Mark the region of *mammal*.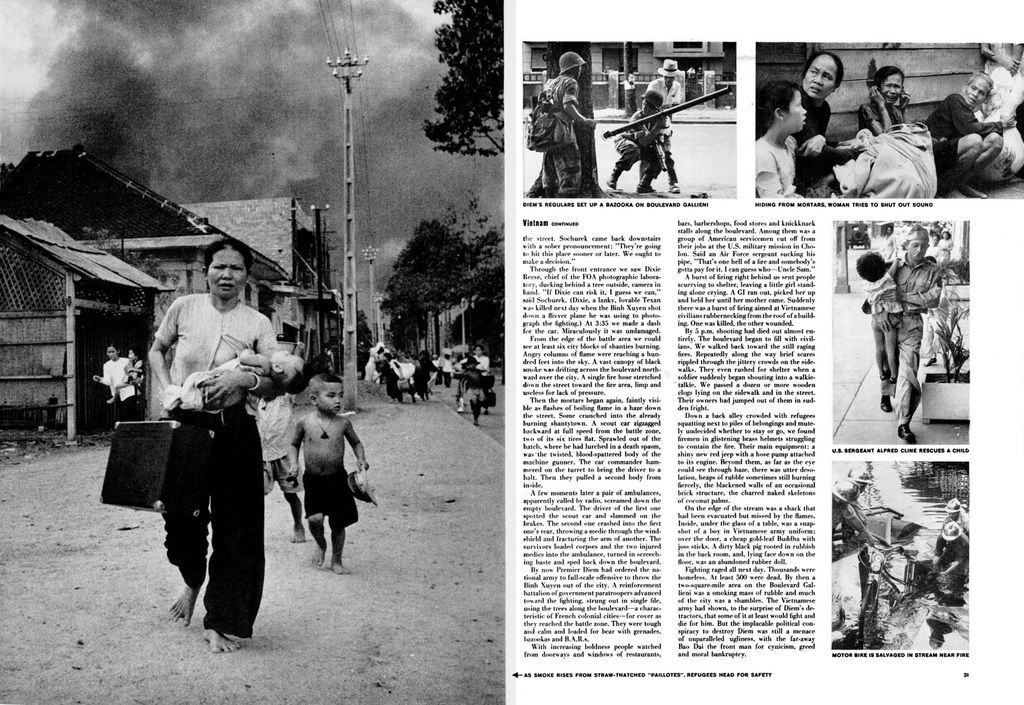
Region: [x1=924, y1=76, x2=1023, y2=190].
